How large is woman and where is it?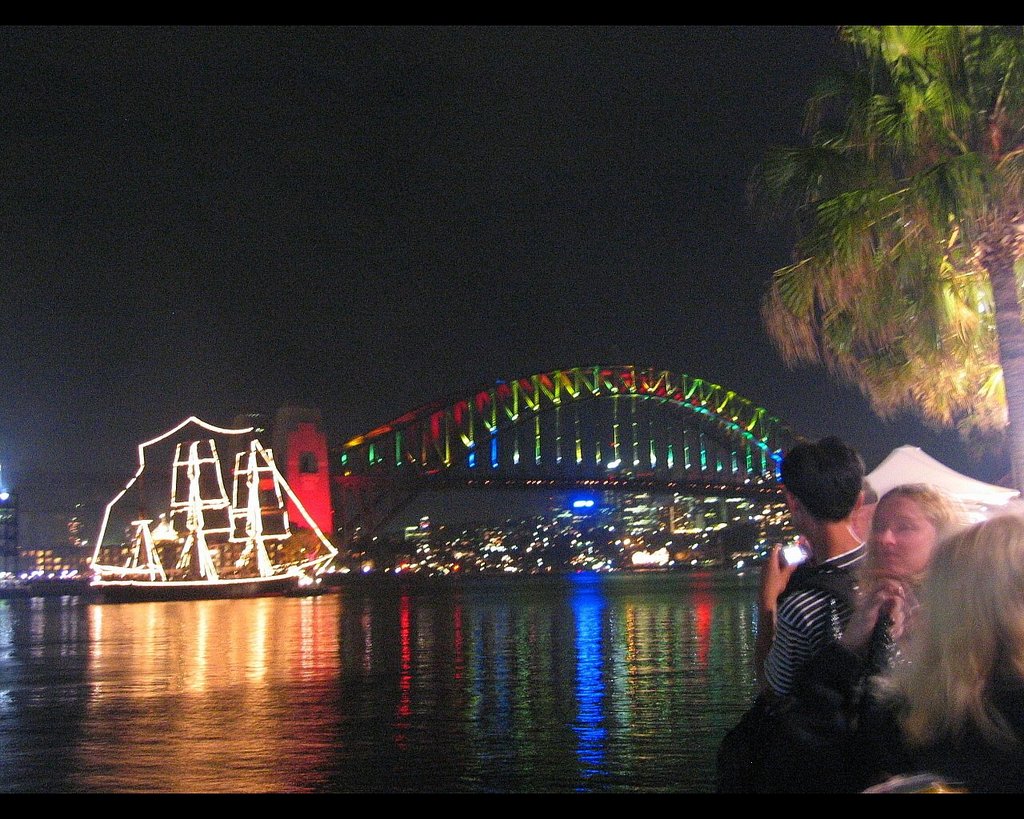
Bounding box: locate(798, 474, 957, 756).
